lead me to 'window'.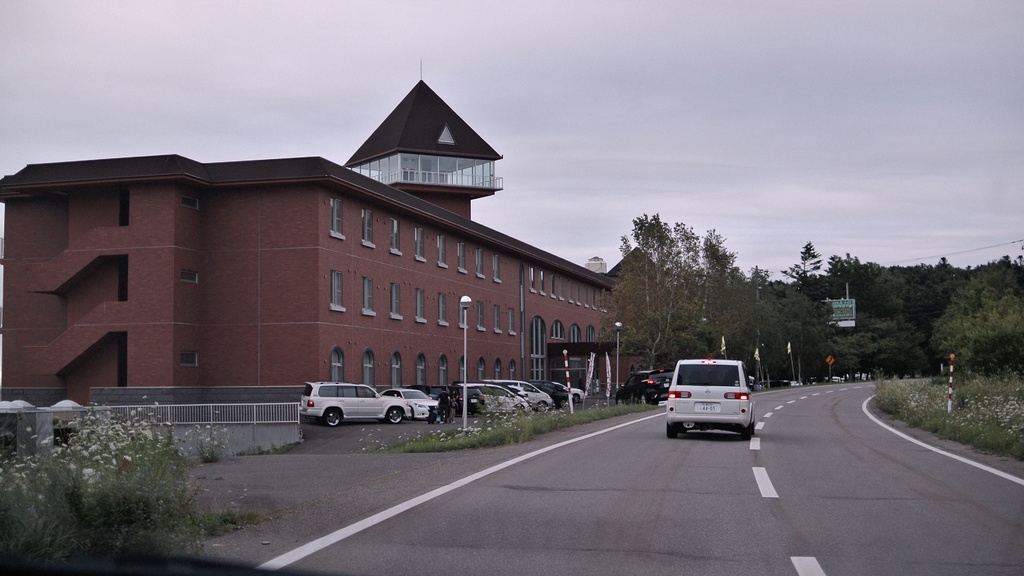
Lead to pyautogui.locateOnScreen(566, 281, 575, 301).
